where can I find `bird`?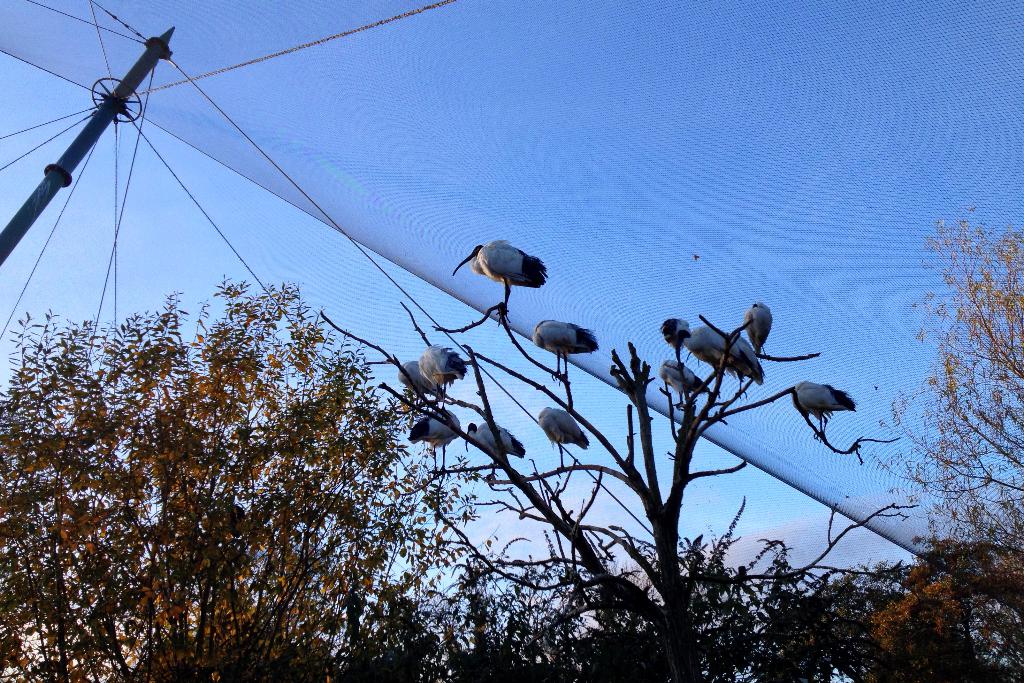
You can find it at x1=535 y1=406 x2=589 y2=470.
